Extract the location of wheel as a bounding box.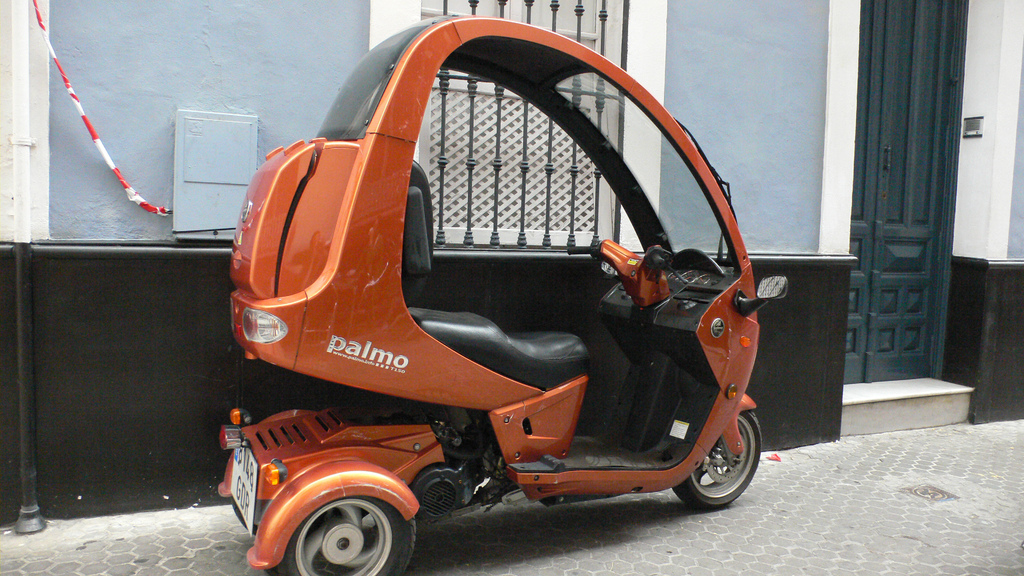
bbox(272, 476, 407, 569).
